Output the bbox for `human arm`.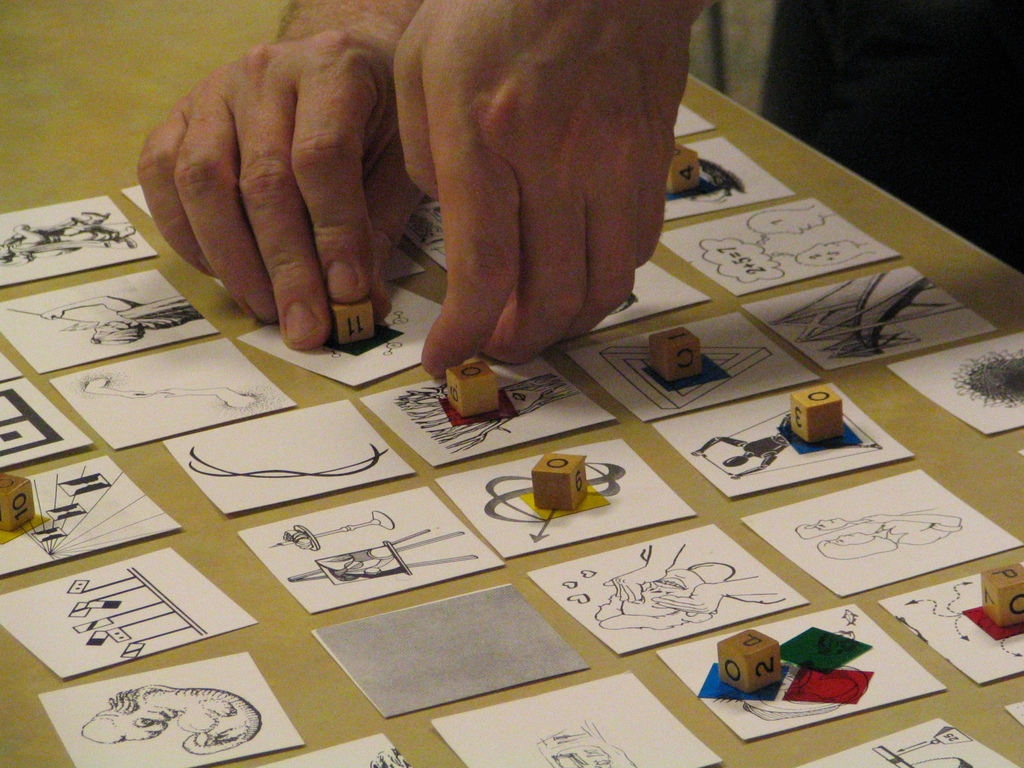
<region>392, 0, 719, 377</region>.
